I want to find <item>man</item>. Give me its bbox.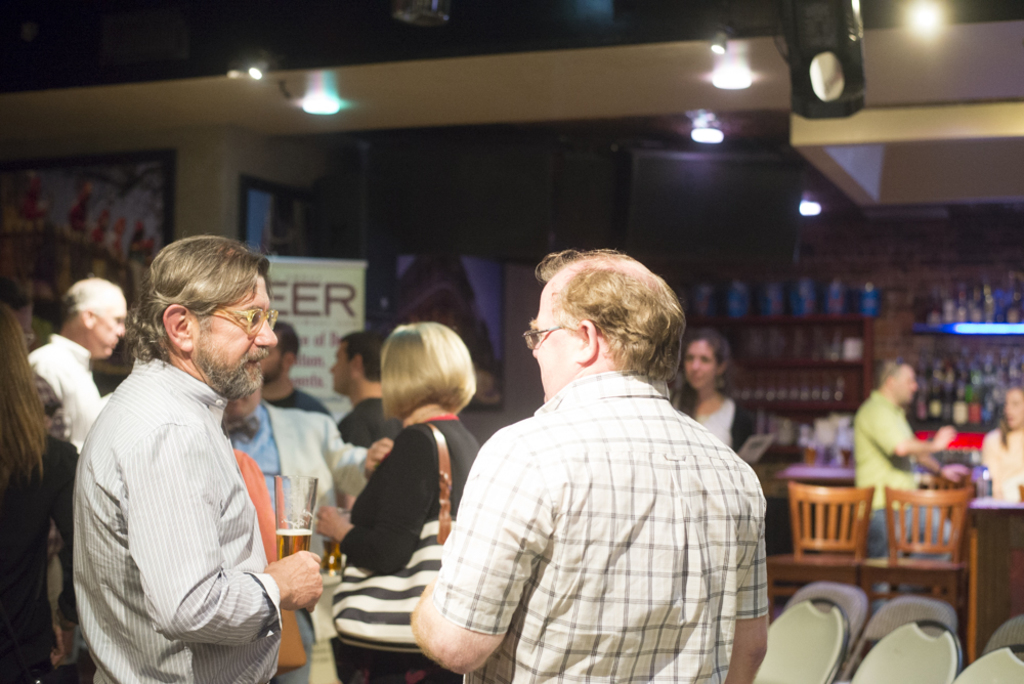
box=[332, 332, 407, 447].
